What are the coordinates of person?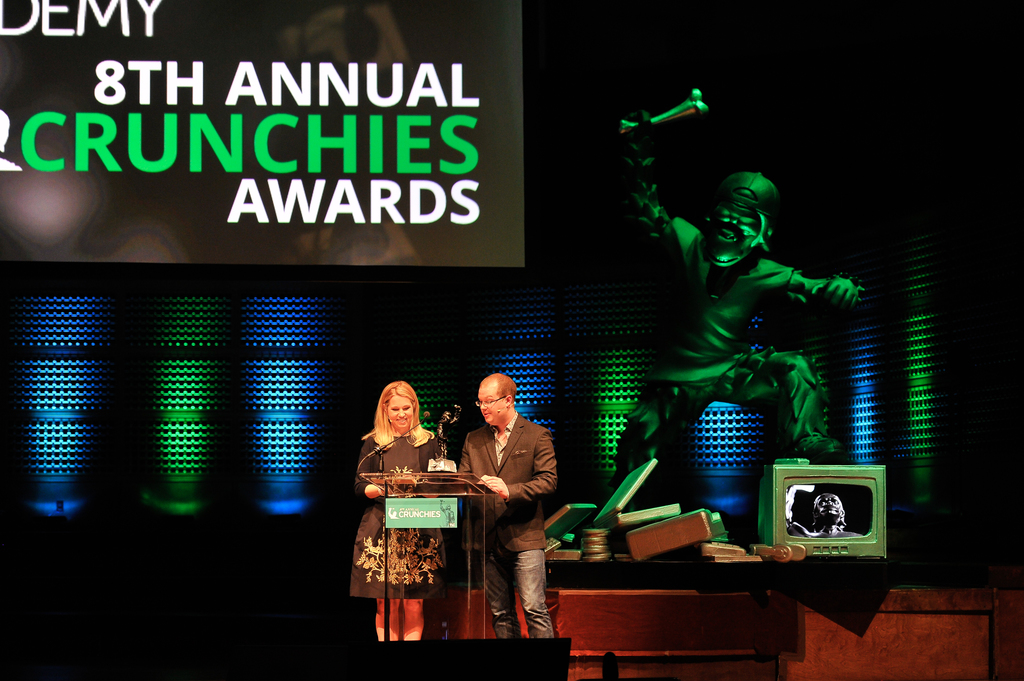
crop(353, 374, 443, 639).
